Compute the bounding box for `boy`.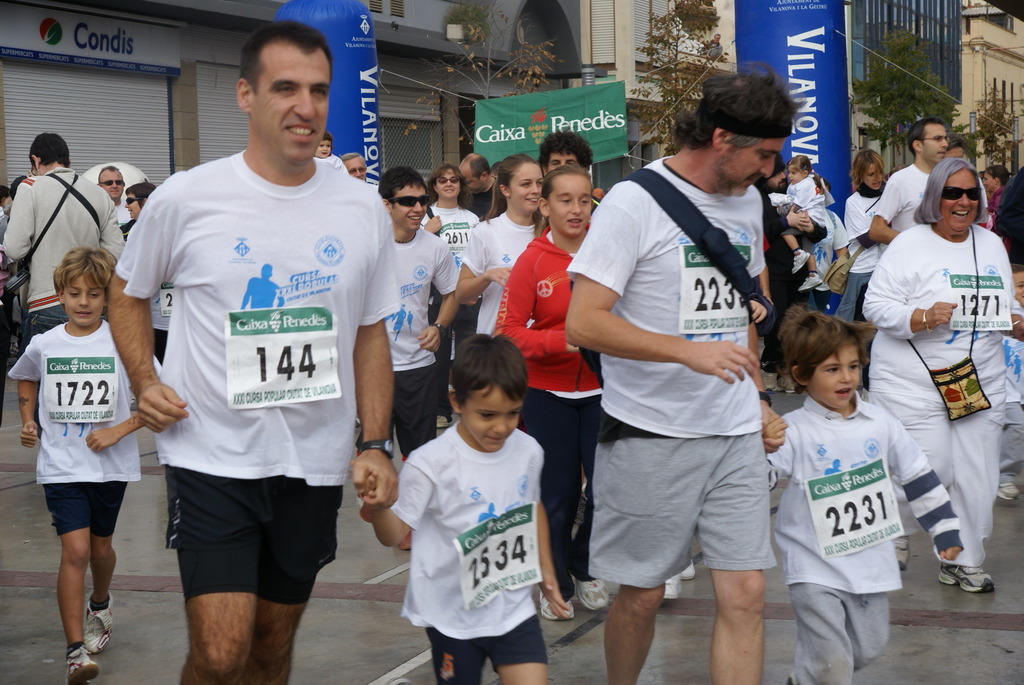
(376,323,567,668).
